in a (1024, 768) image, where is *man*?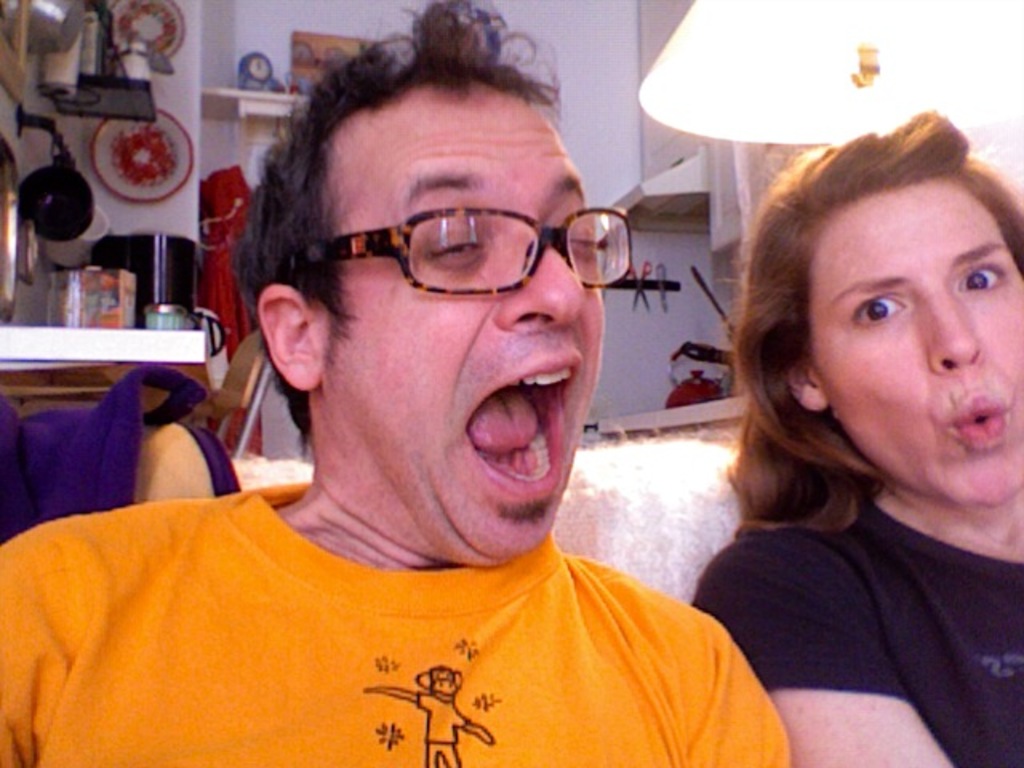
pyautogui.locateOnScreen(21, 54, 805, 755).
